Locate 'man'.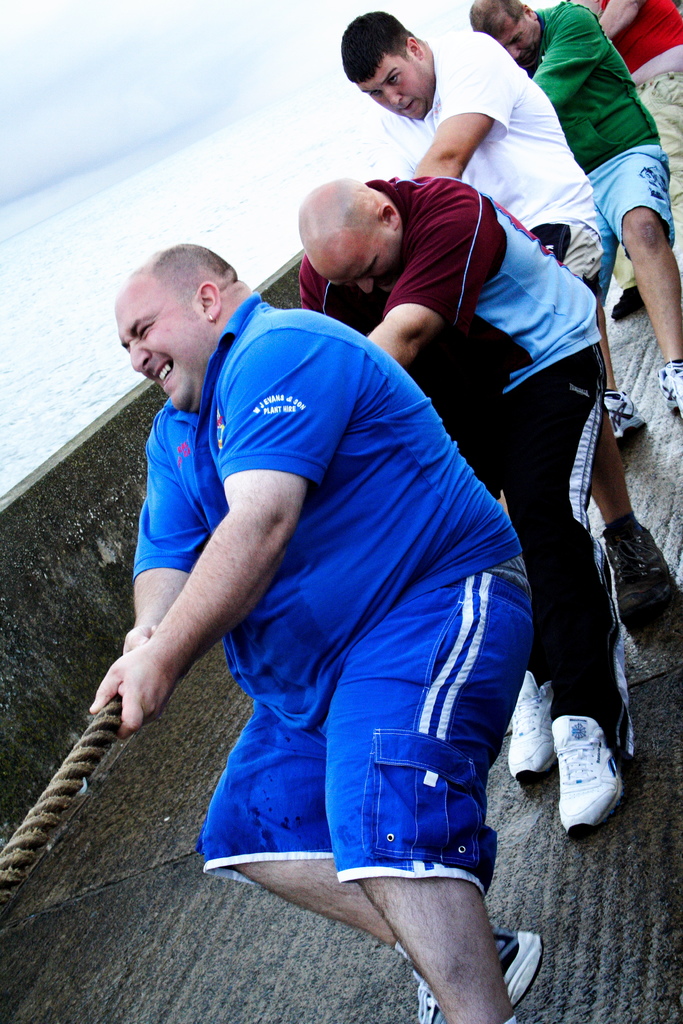
Bounding box: 575:0:682:323.
